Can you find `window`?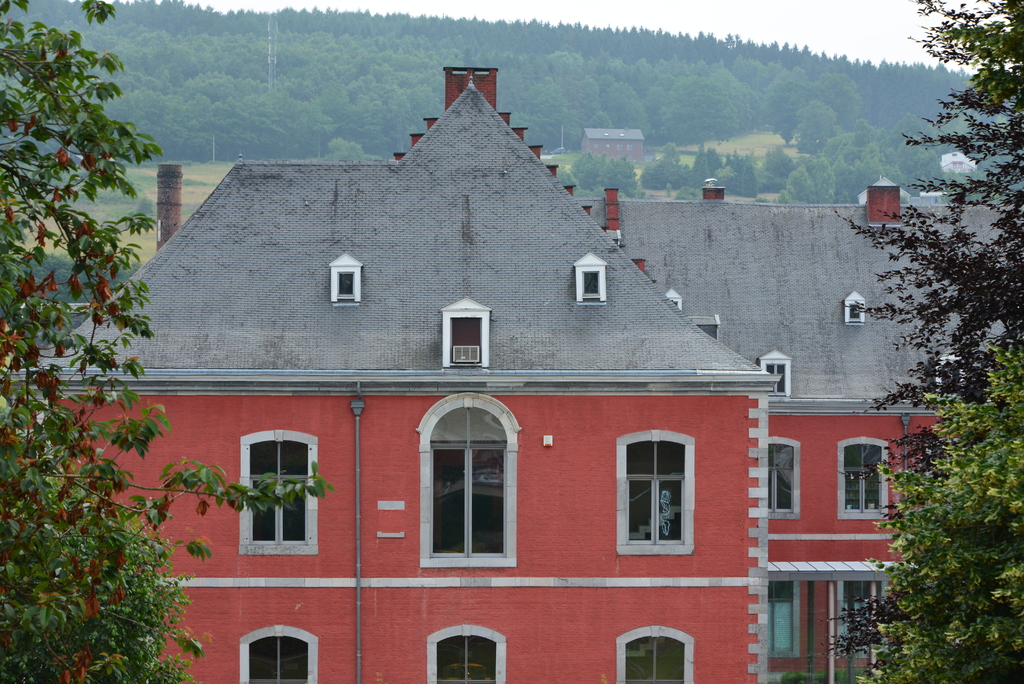
Yes, bounding box: Rect(596, 143, 600, 154).
